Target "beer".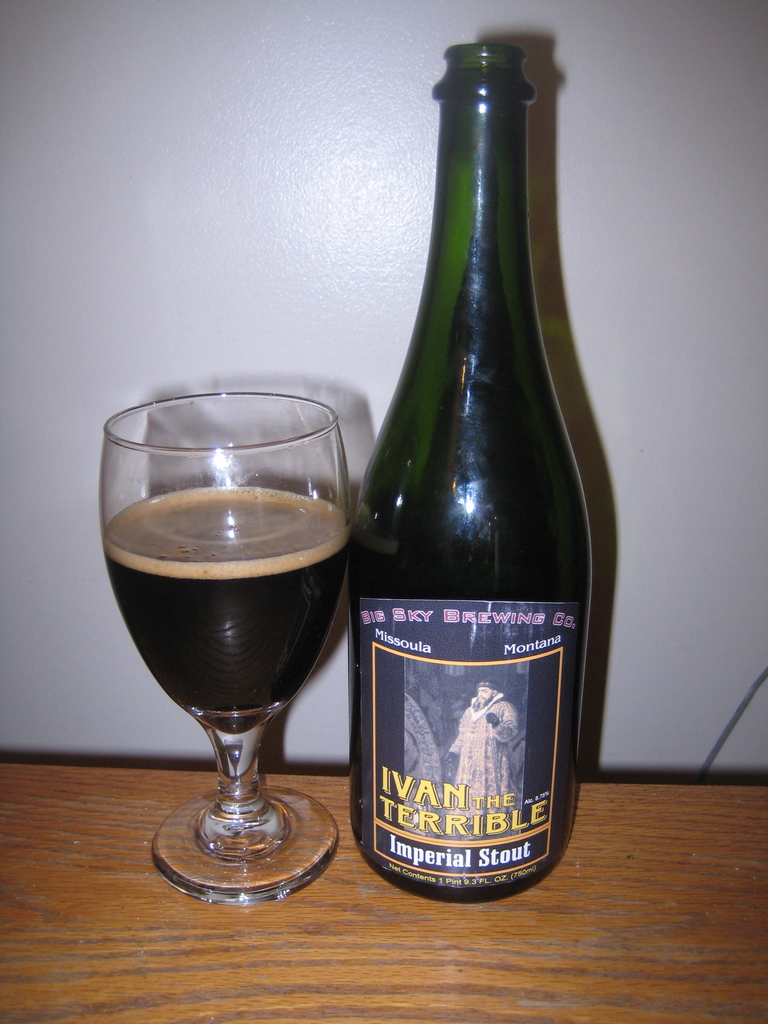
Target region: detection(96, 381, 362, 916).
